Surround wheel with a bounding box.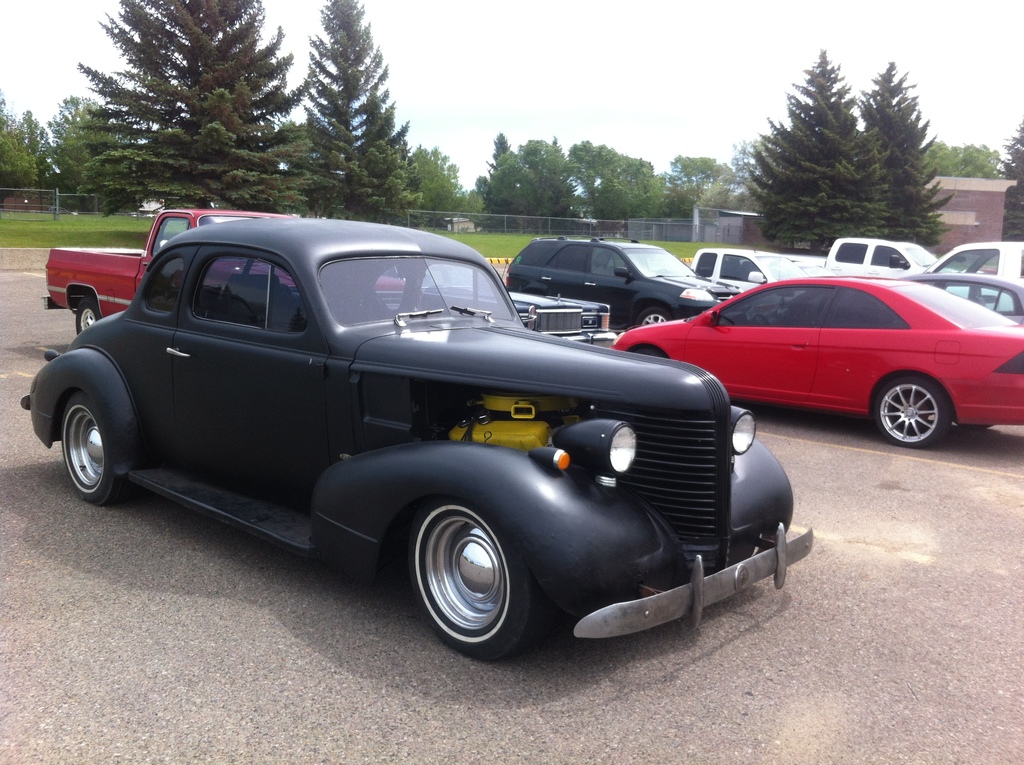
954 419 989 430.
